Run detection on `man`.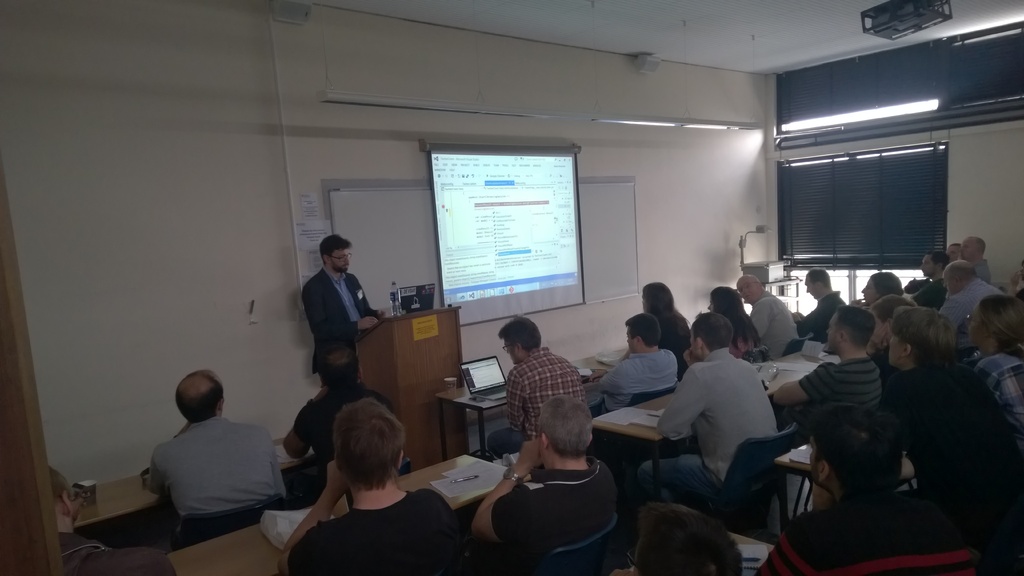
Result: [x1=904, y1=249, x2=945, y2=310].
